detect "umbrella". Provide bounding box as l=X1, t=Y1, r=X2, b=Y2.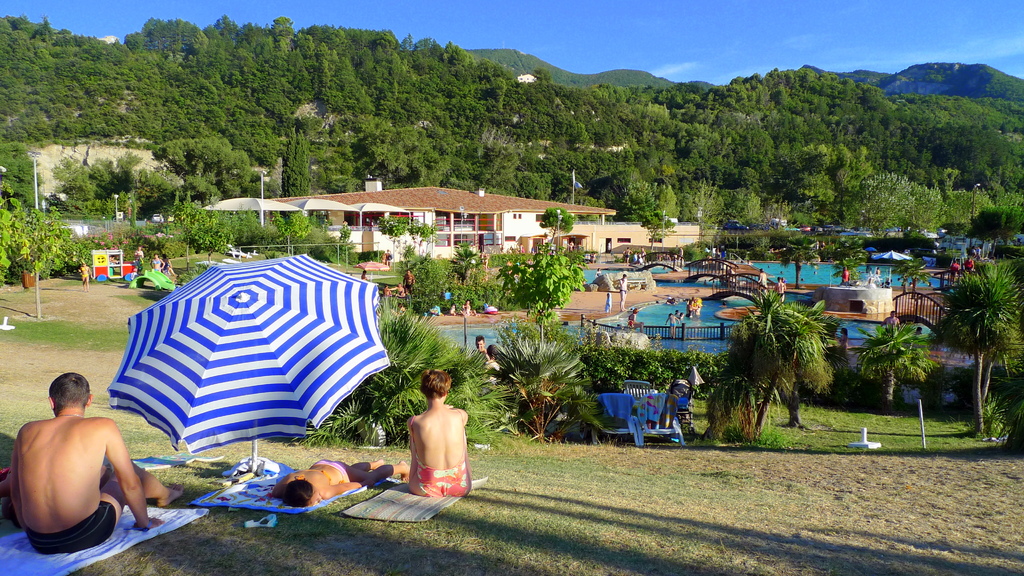
l=104, t=253, r=394, b=472.
